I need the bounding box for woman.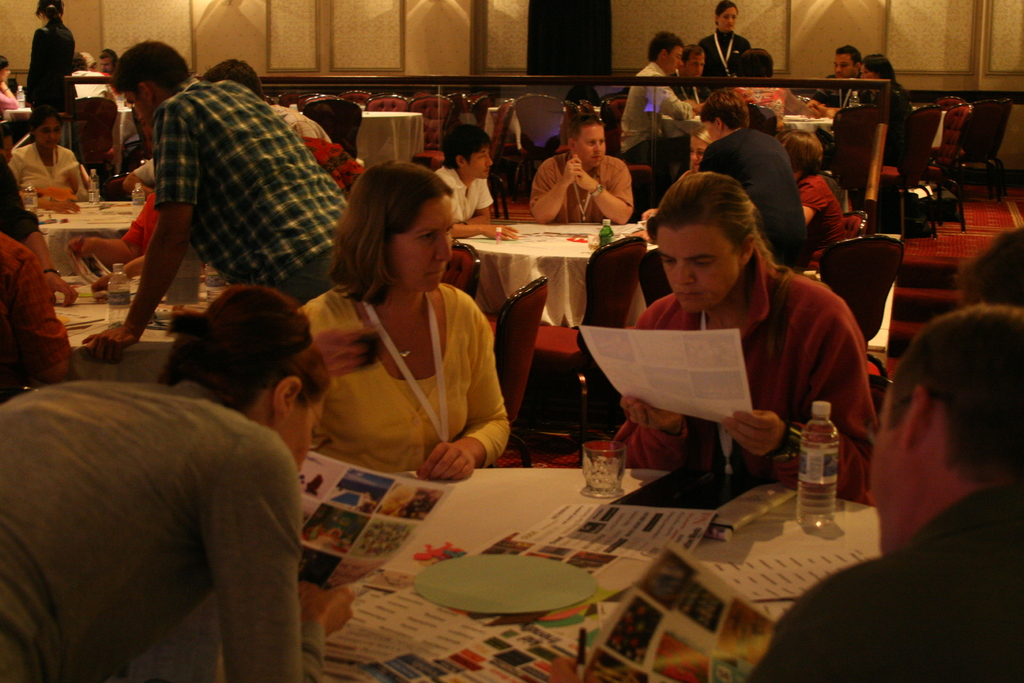
Here it is: box=[289, 159, 529, 486].
